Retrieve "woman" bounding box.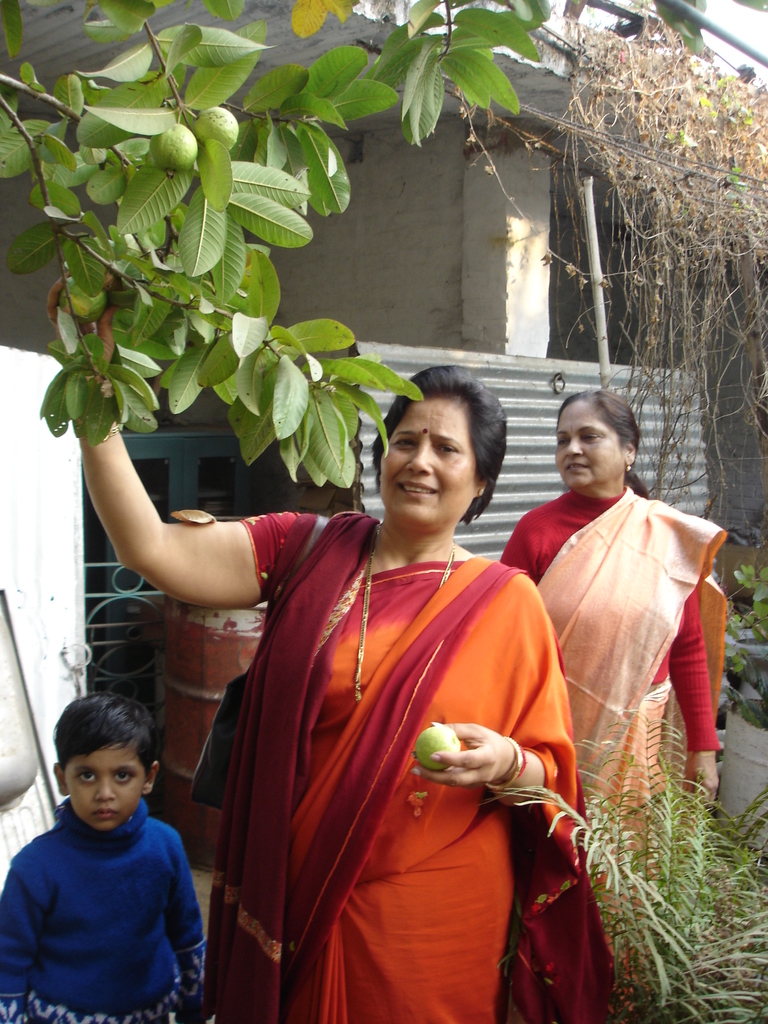
Bounding box: bbox=(67, 269, 599, 1023).
